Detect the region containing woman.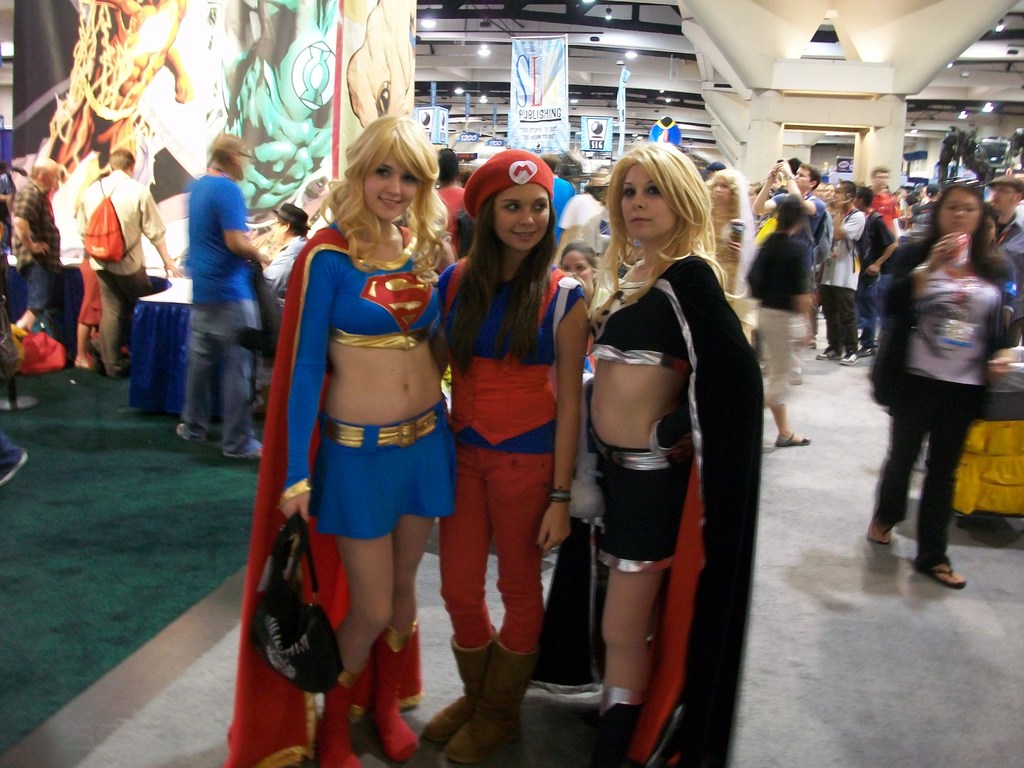
(left=692, top=162, right=765, bottom=328).
